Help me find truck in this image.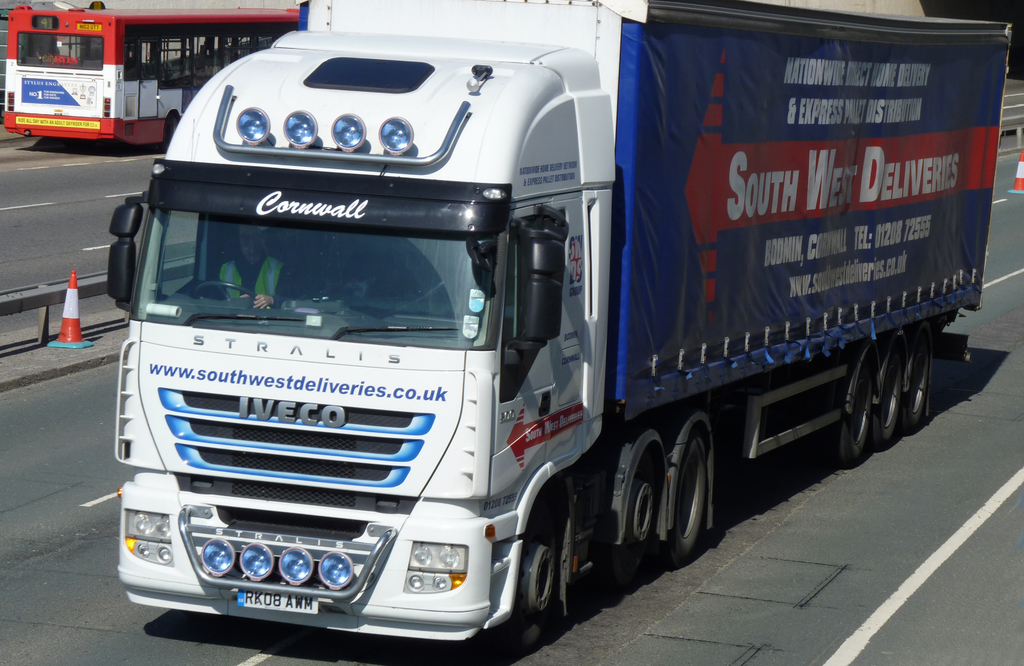
Found it: l=93, t=0, r=908, b=665.
